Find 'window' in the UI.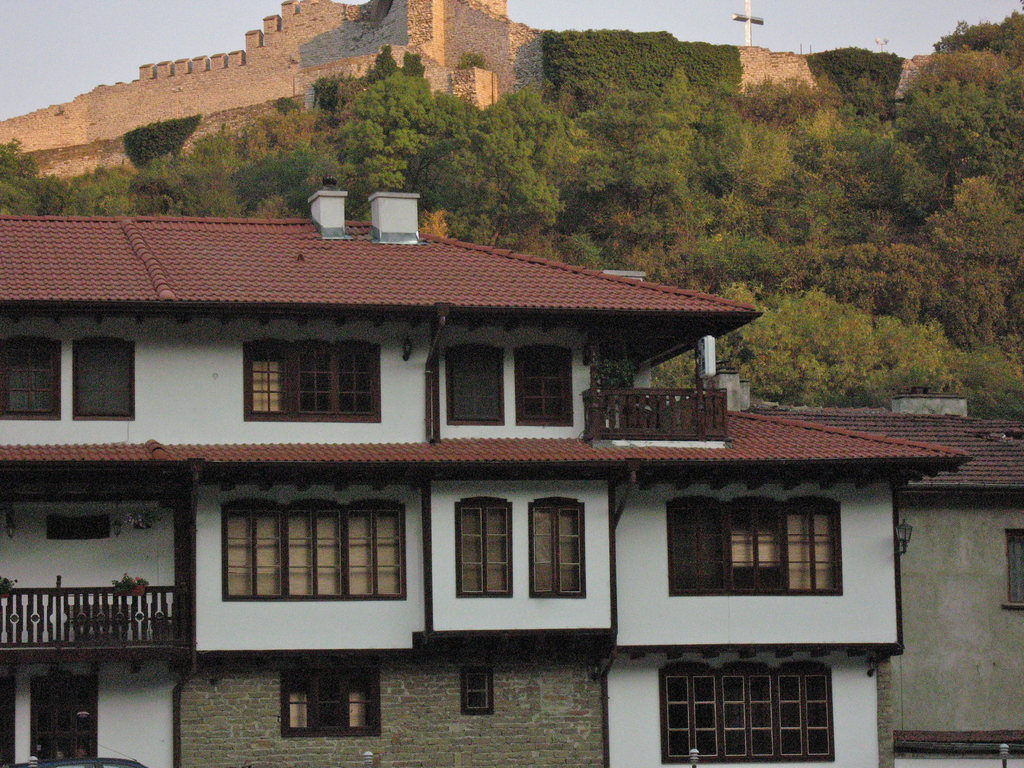
UI element at [658, 659, 838, 758].
